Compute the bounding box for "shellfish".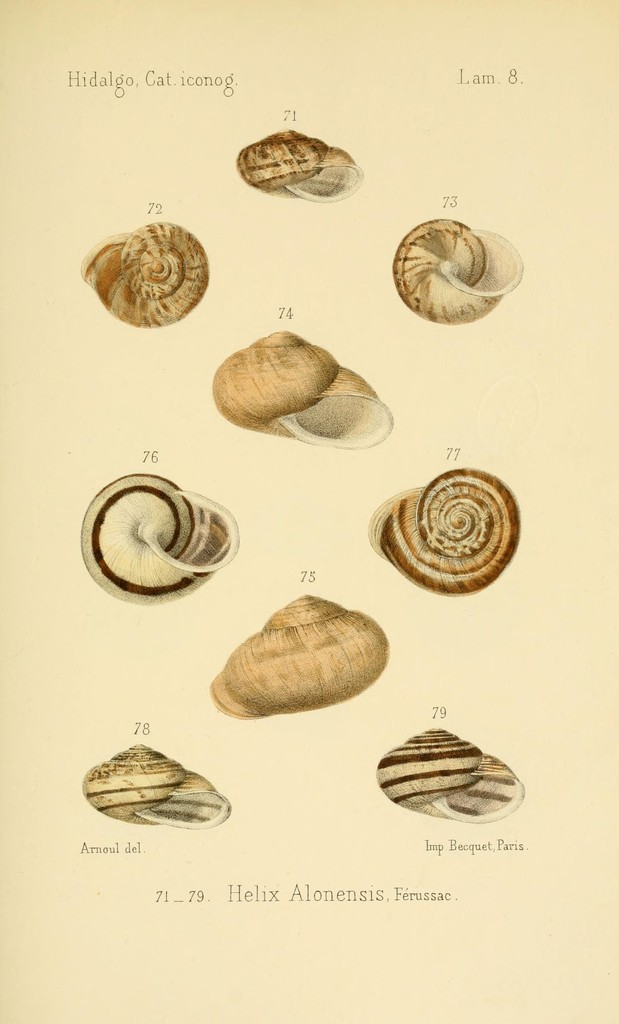
bbox=(235, 134, 364, 209).
